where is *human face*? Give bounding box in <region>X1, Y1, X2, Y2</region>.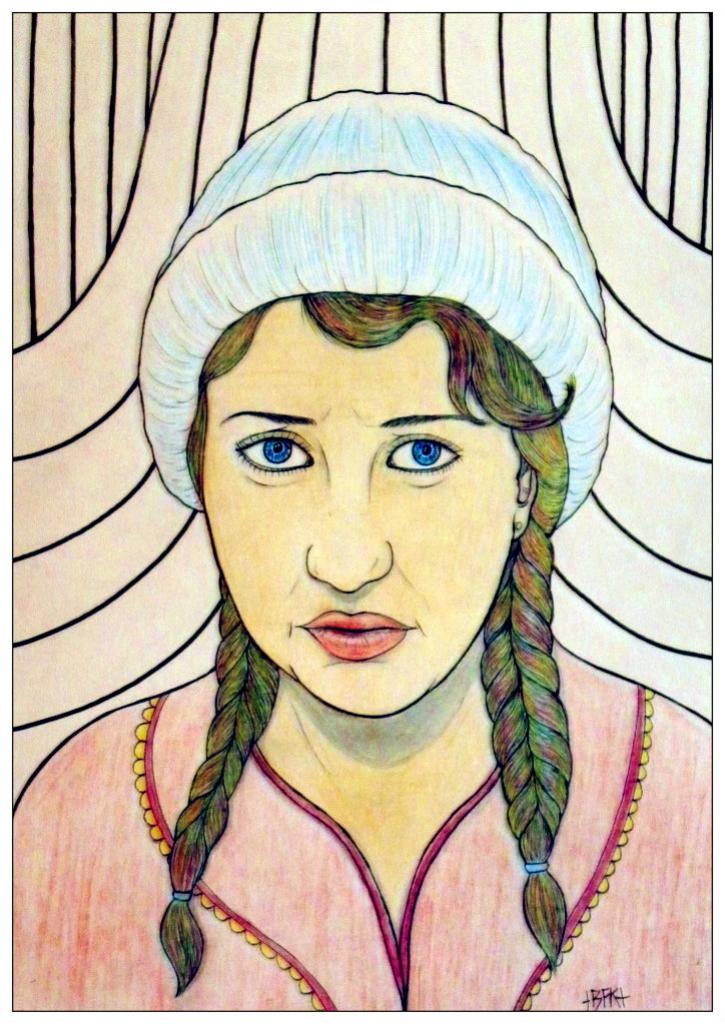
<region>199, 297, 527, 722</region>.
